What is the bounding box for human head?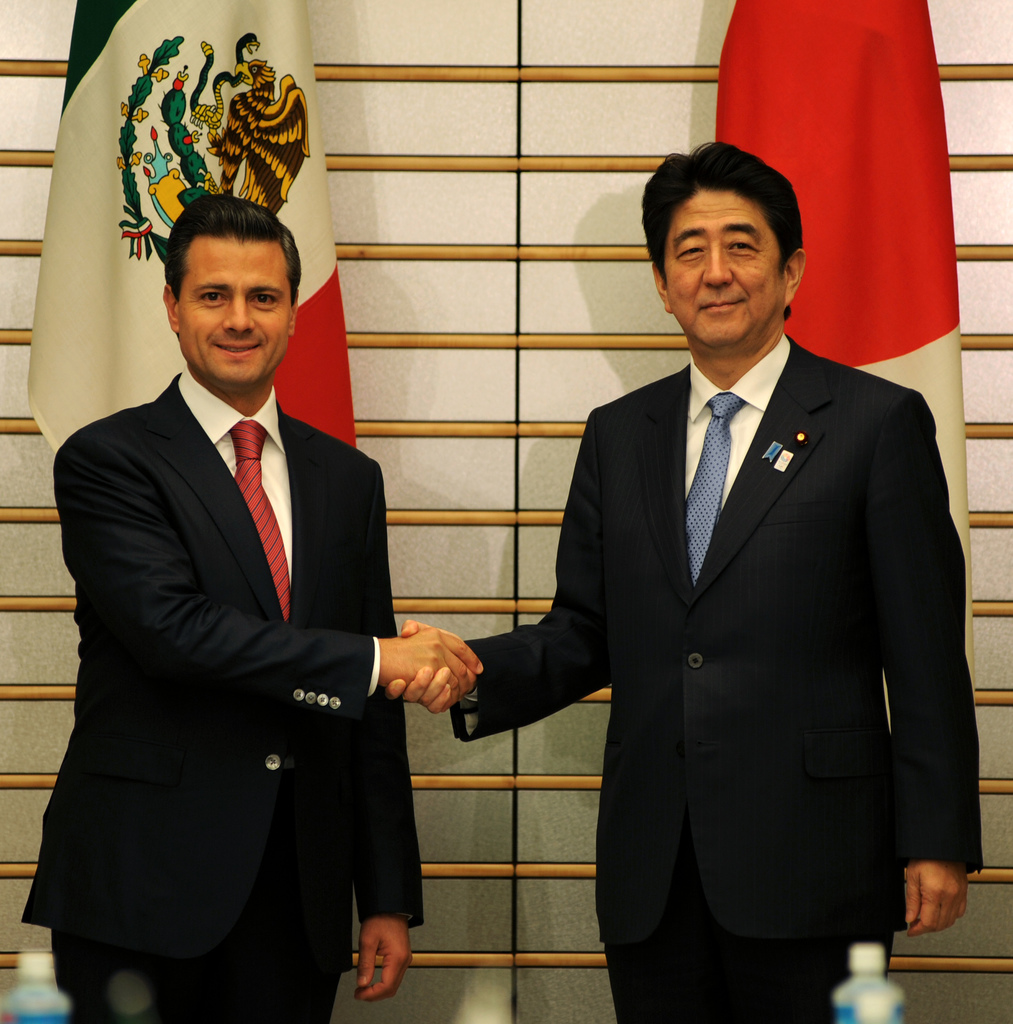
crop(648, 139, 829, 336).
